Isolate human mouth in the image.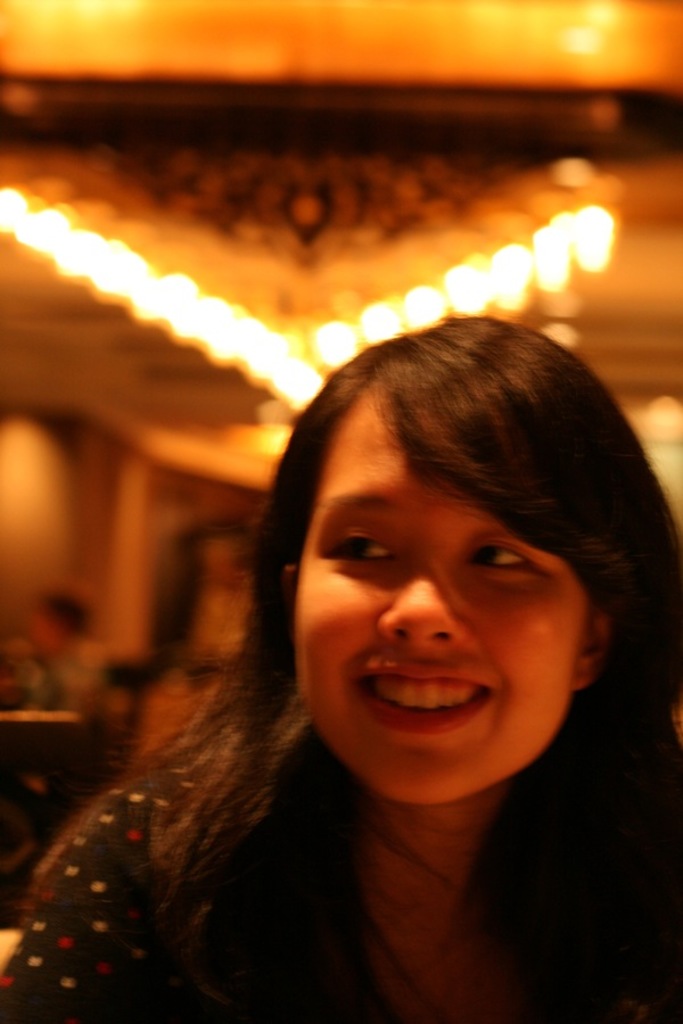
Isolated region: (344,655,492,735).
